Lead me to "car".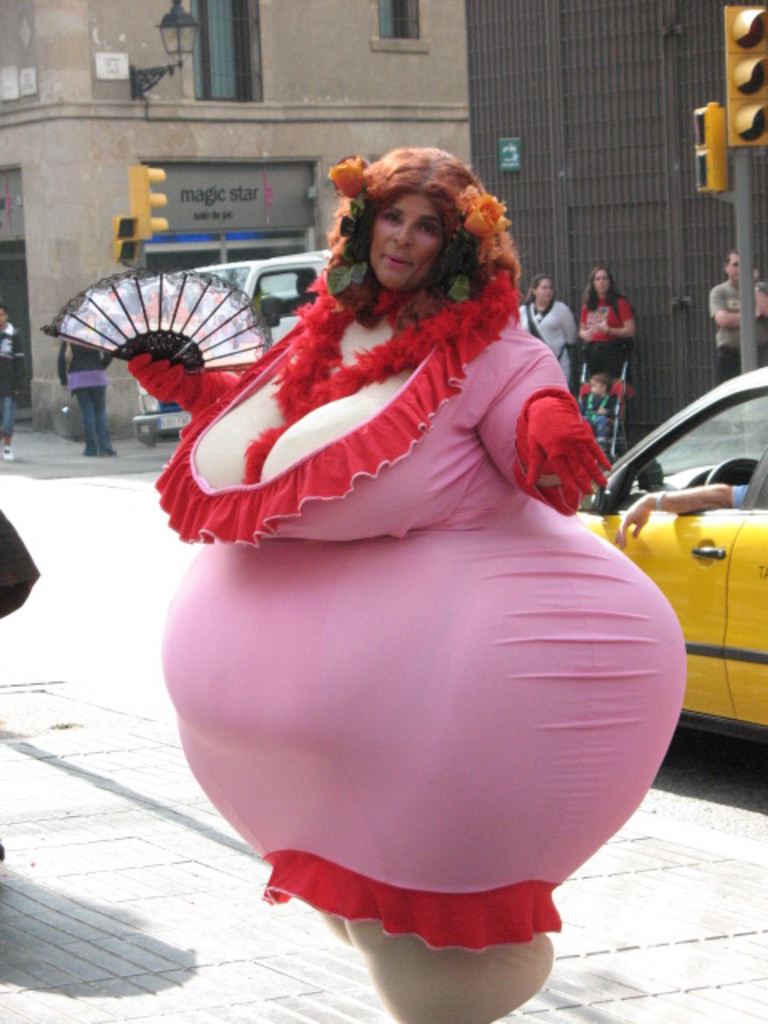
Lead to [x1=571, y1=357, x2=766, y2=734].
